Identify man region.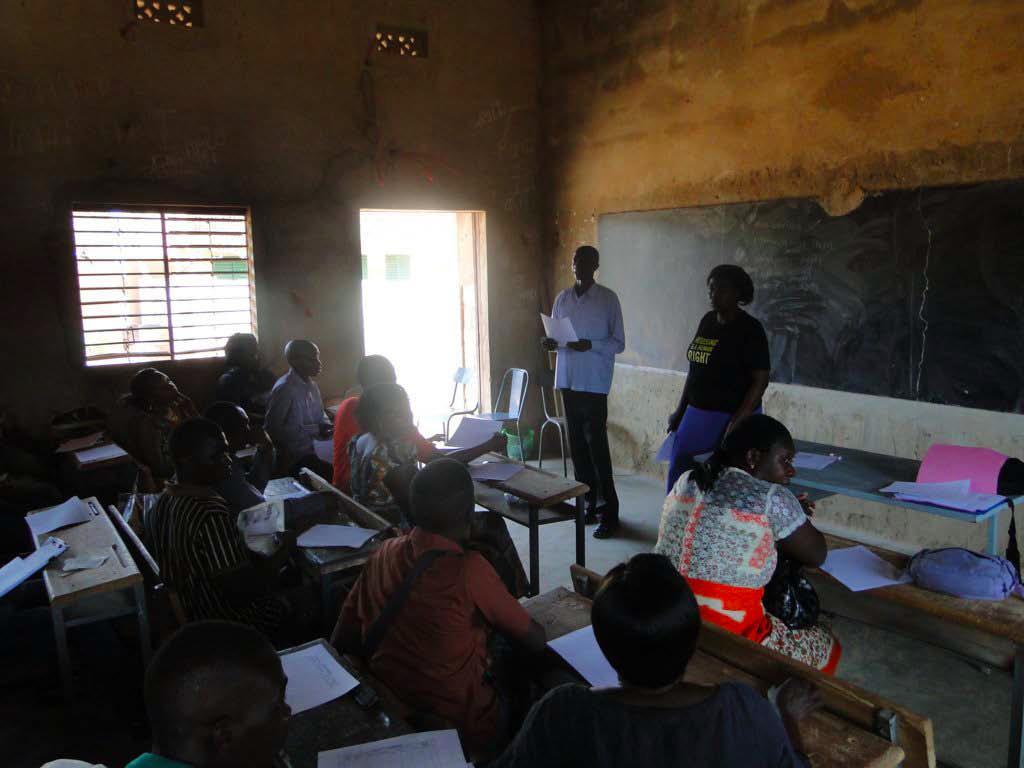
Region: Rect(539, 245, 626, 540).
